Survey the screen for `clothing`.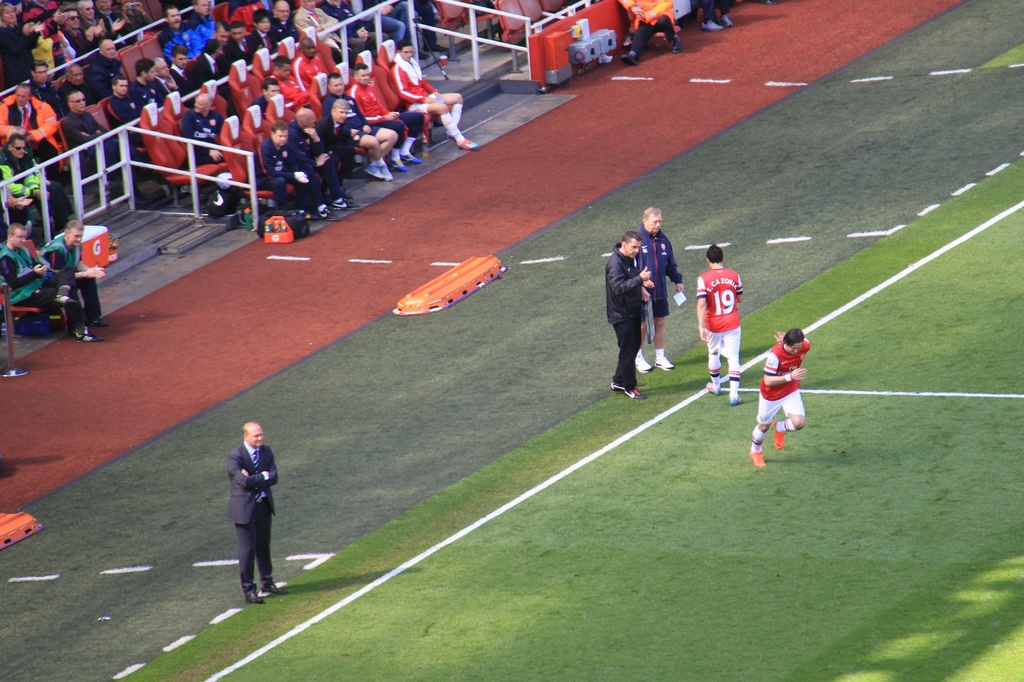
Survey found: Rect(88, 17, 116, 44).
